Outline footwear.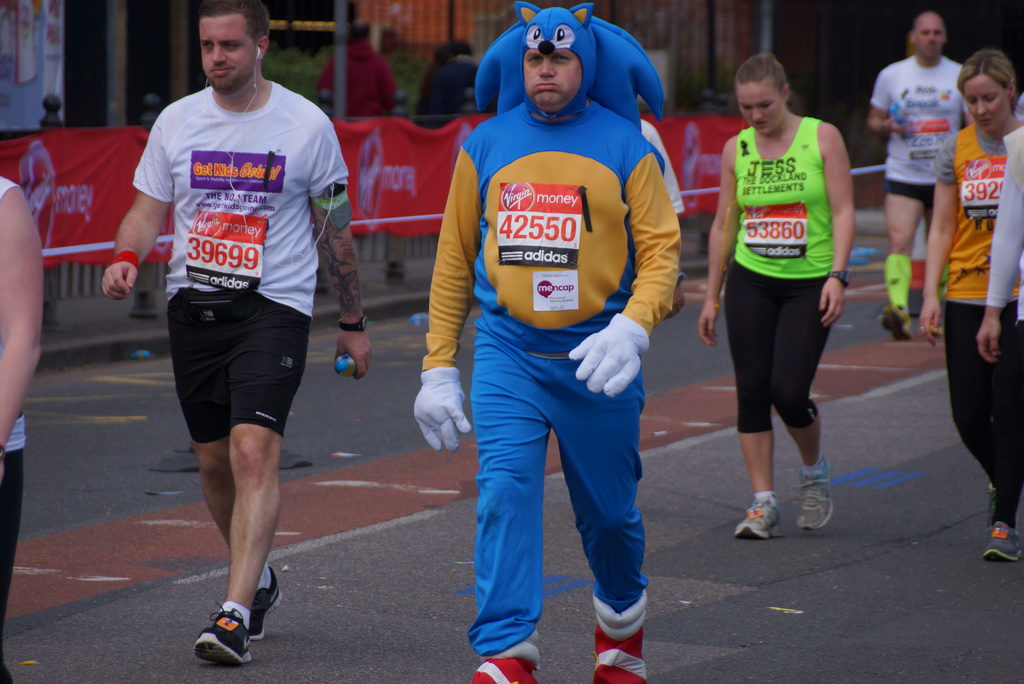
Outline: region(876, 304, 910, 340).
